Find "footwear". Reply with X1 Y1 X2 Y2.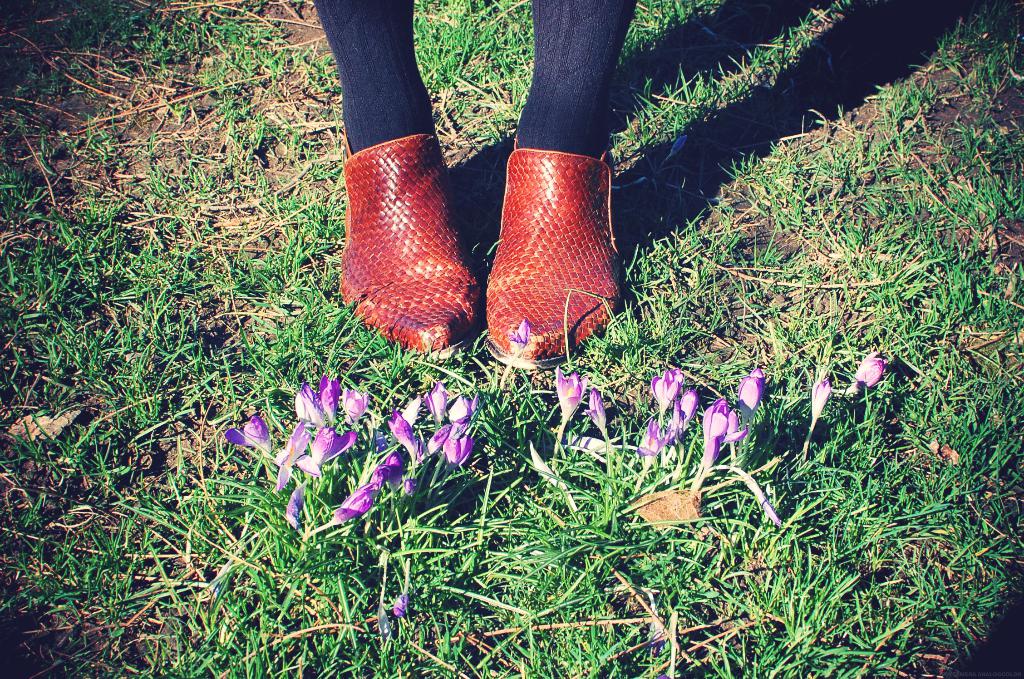
479 152 624 364.
